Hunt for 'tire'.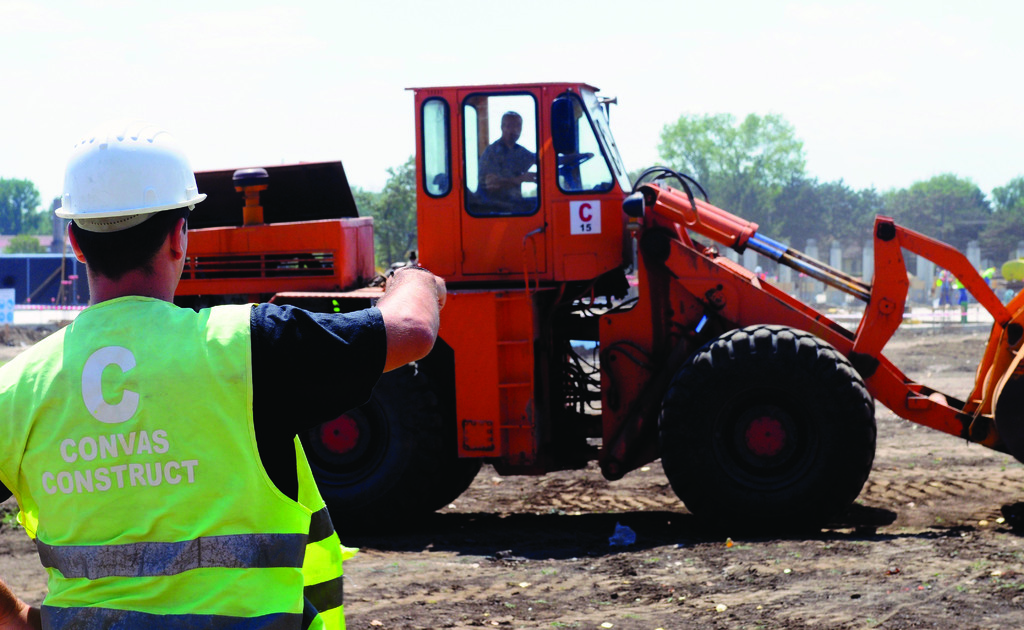
Hunted down at <box>643,324,874,529</box>.
